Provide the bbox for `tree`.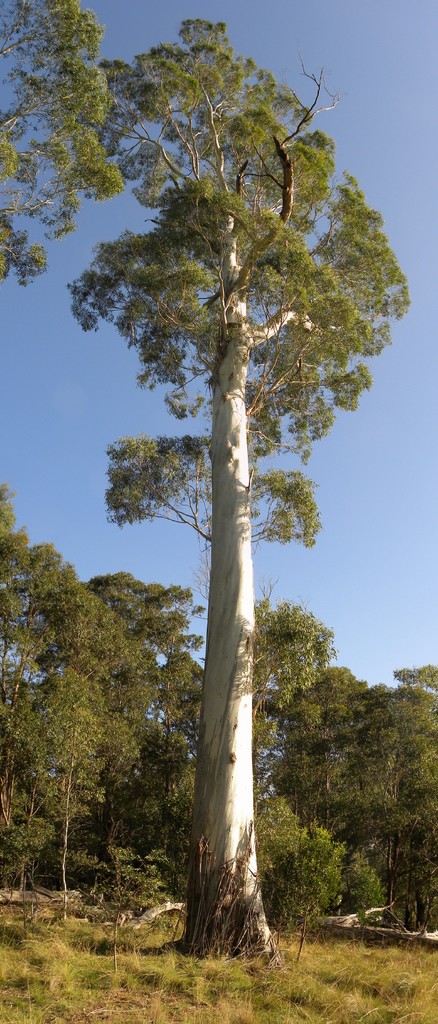
81,545,183,869.
